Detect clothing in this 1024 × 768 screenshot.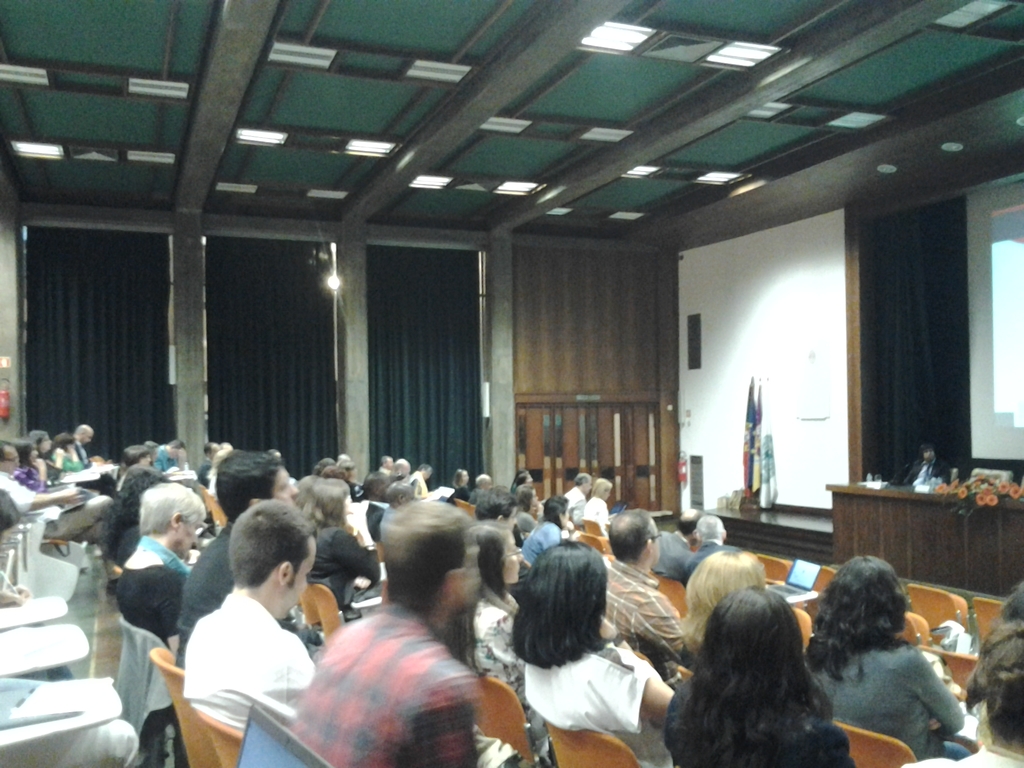
Detection: 305, 524, 380, 622.
